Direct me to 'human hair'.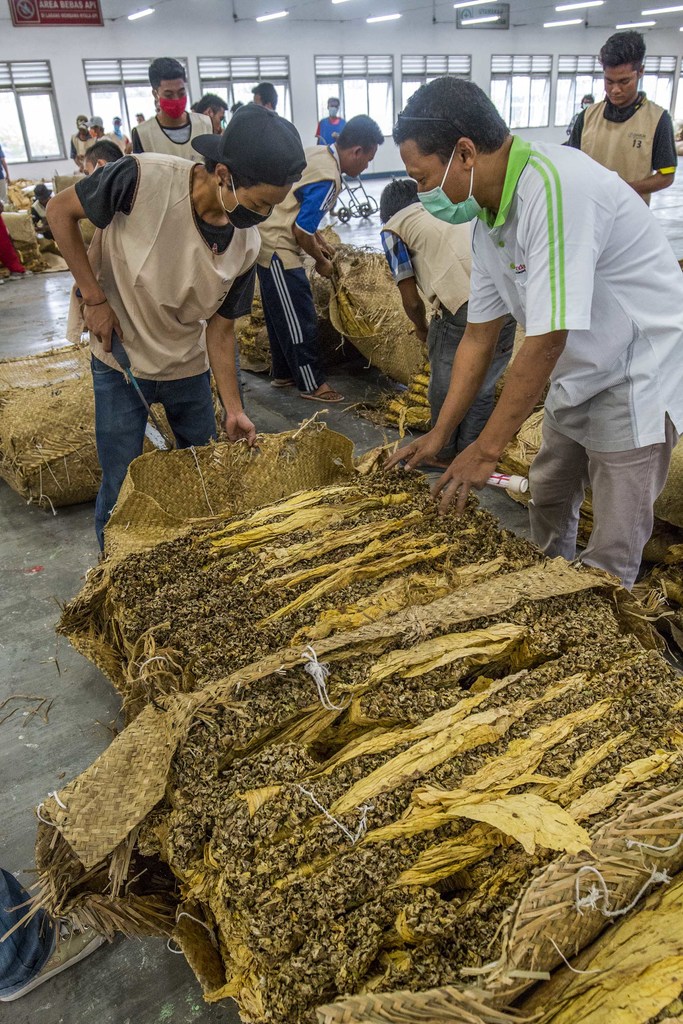
Direction: 195/97/229/122.
